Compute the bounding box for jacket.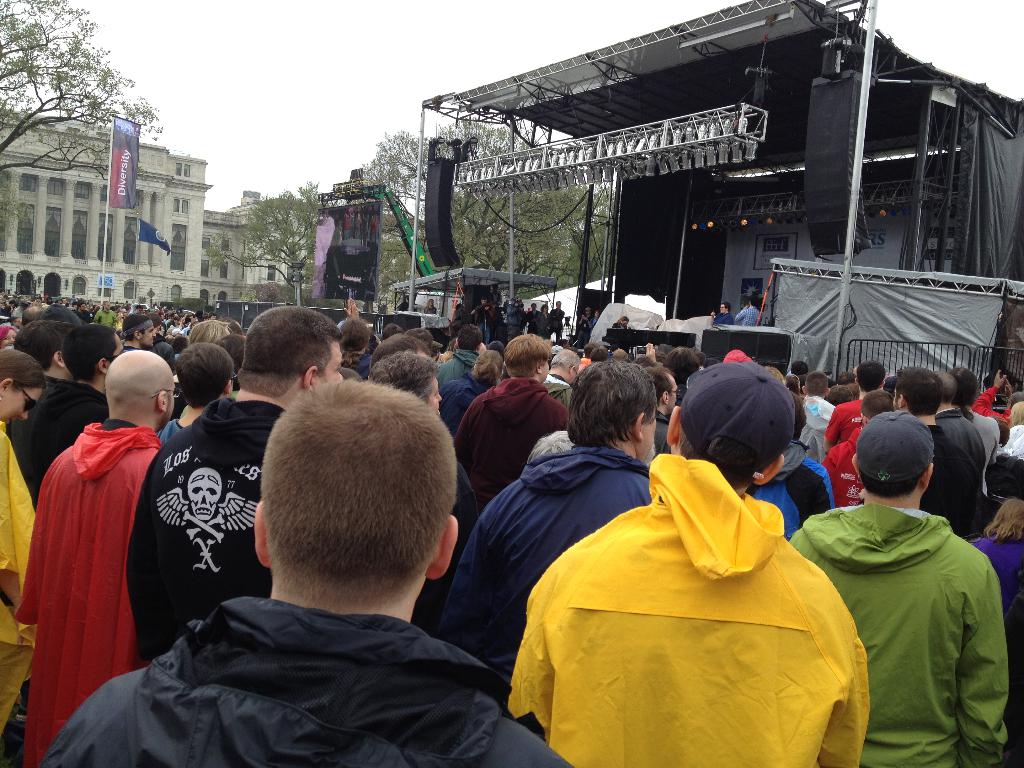
<region>821, 426, 867, 511</region>.
